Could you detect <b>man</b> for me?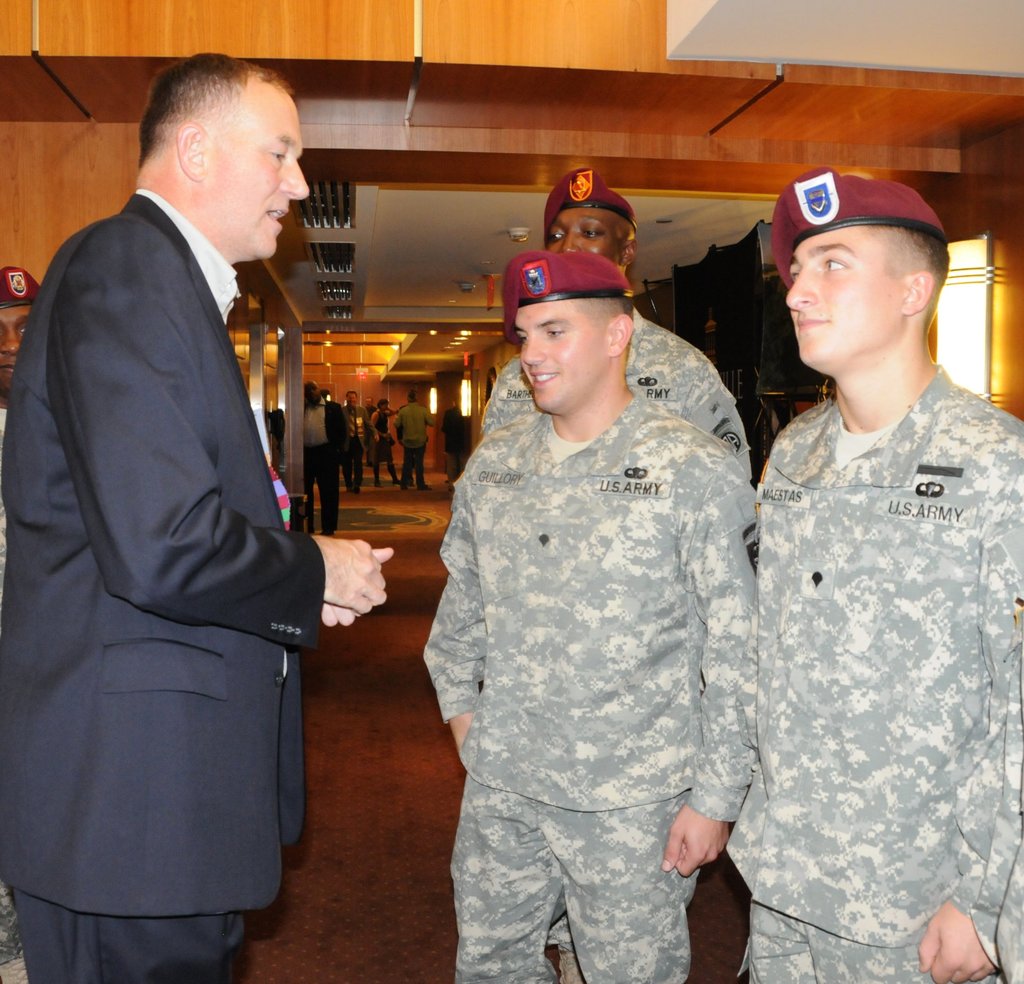
Detection result: [x1=419, y1=249, x2=771, y2=983].
